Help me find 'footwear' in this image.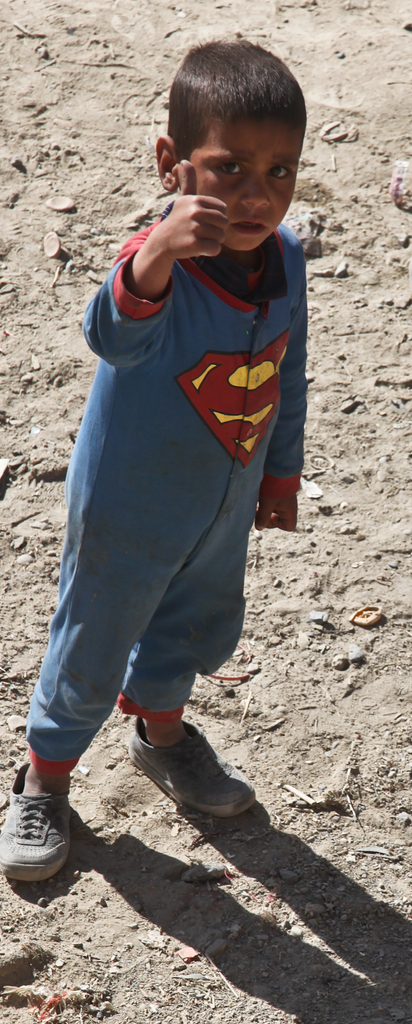
Found it: 0,760,75,883.
